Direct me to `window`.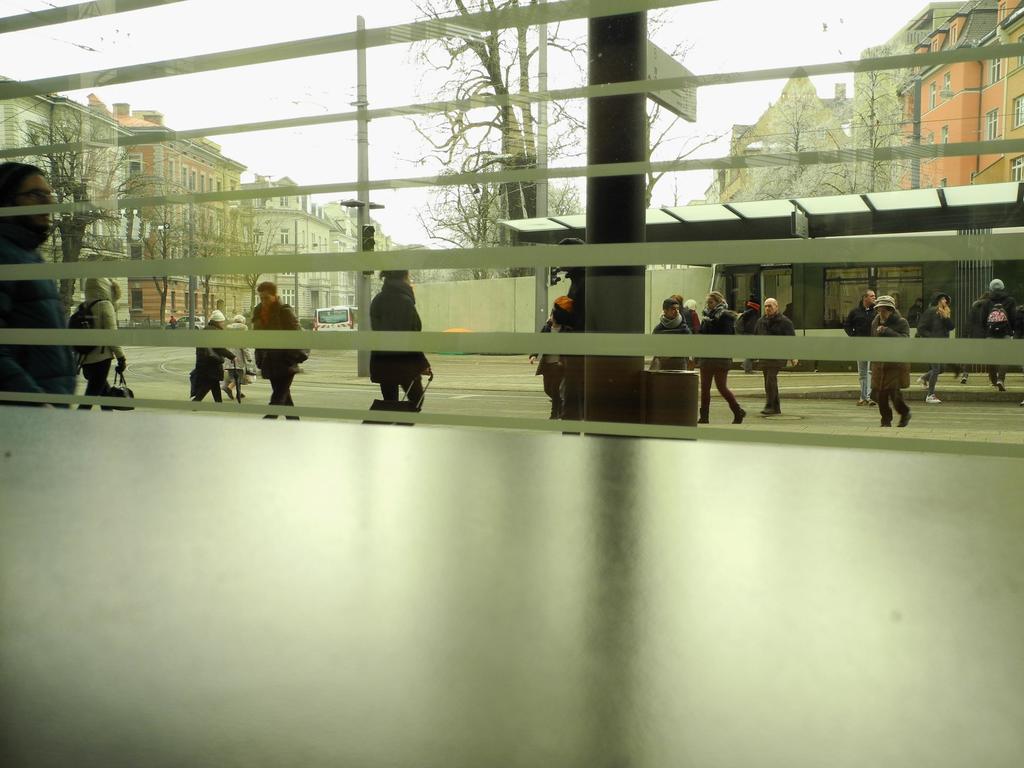
Direction: (984, 36, 1000, 86).
